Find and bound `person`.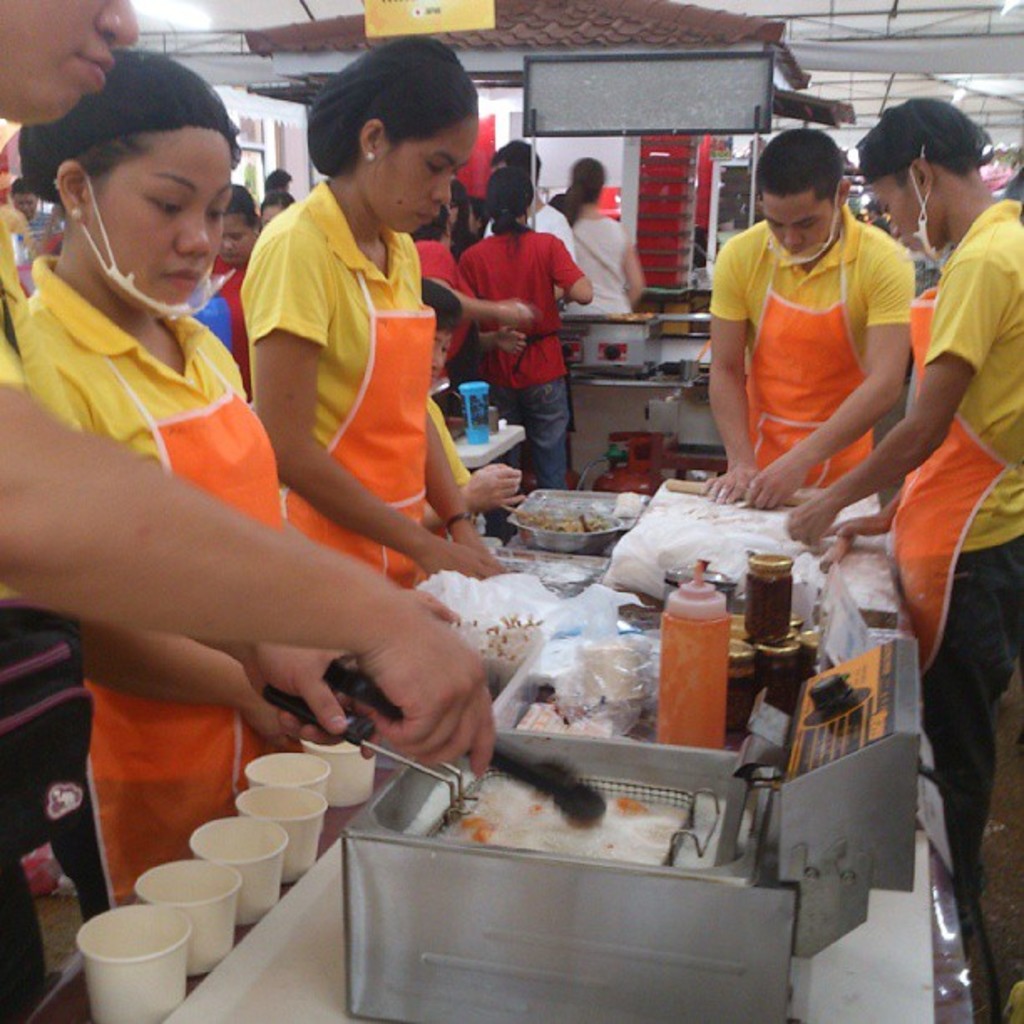
Bound: bbox=[0, 0, 500, 1022].
